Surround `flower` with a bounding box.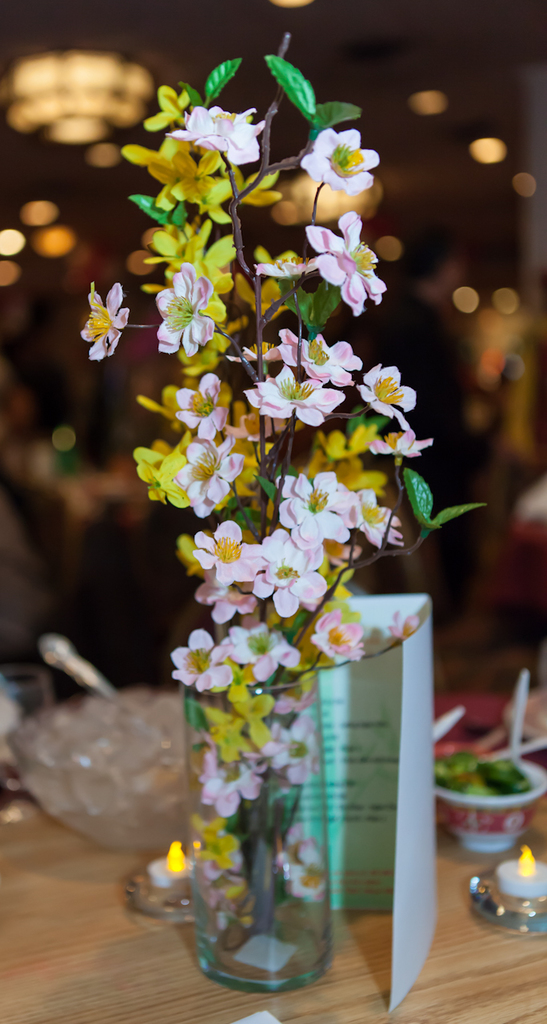
{"x1": 335, "y1": 429, "x2": 386, "y2": 496}.
